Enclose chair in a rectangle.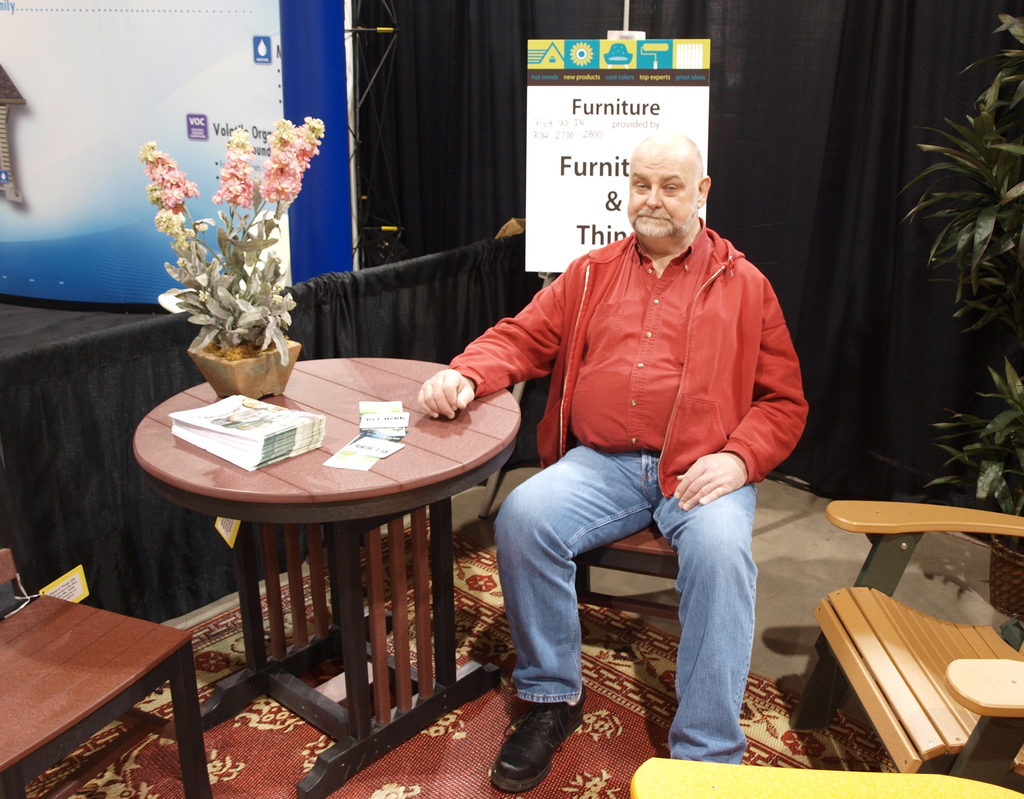
774/457/1020/782.
